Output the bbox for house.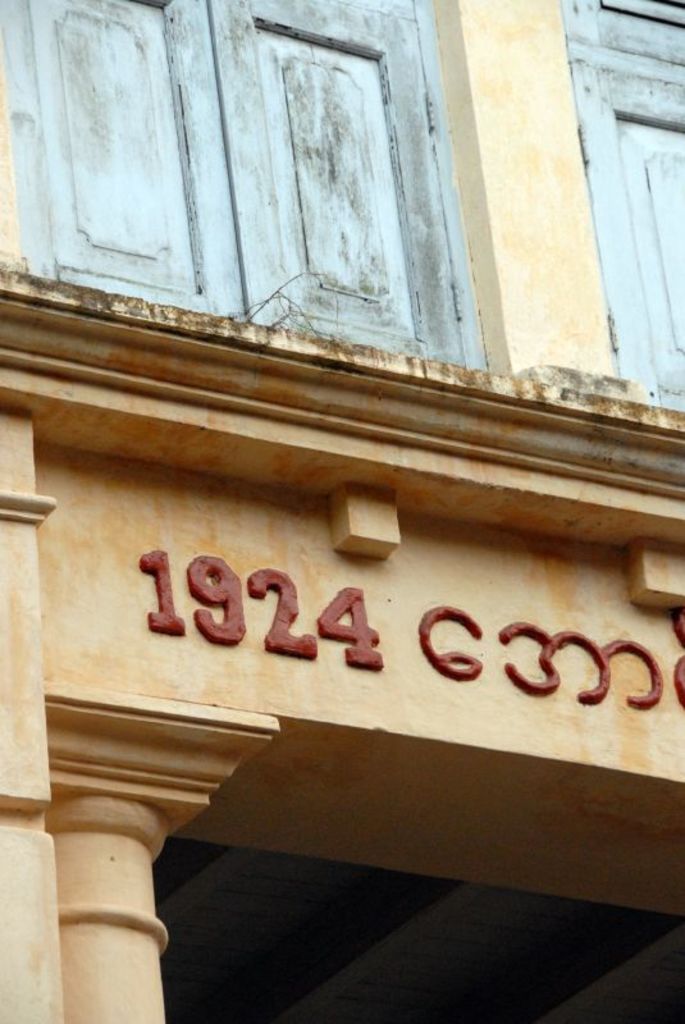
(0, 0, 684, 1023).
